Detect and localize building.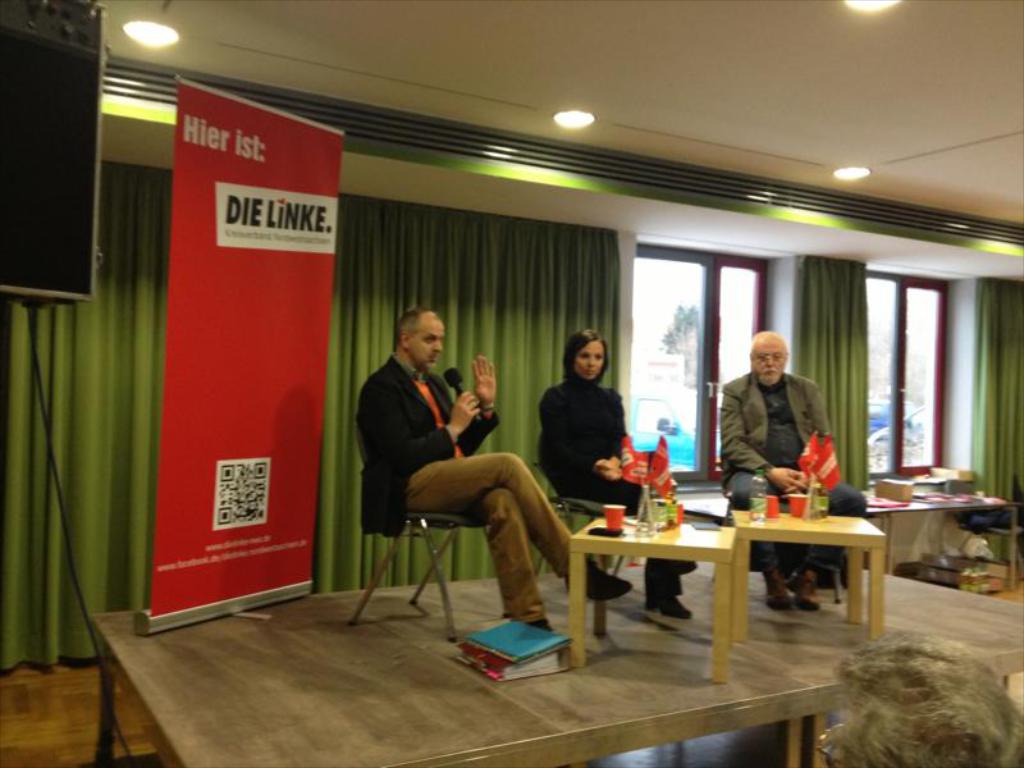
Localized at (left=0, top=0, right=1023, bottom=767).
